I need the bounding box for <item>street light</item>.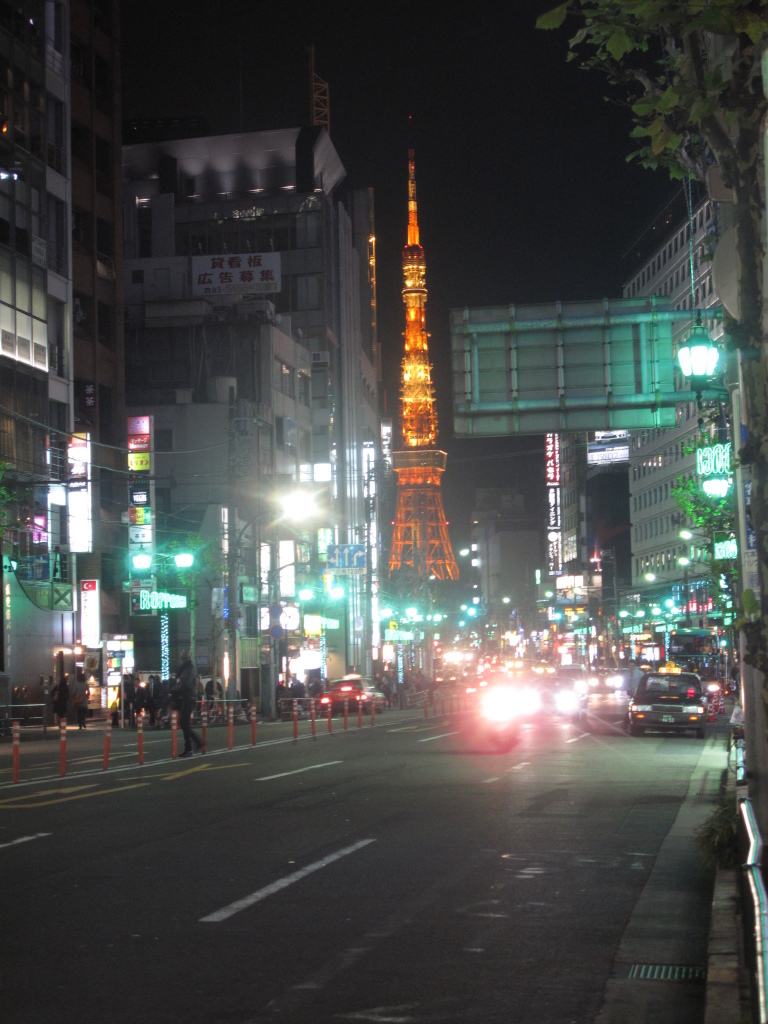
Here it is: pyautogui.locateOnScreen(638, 570, 682, 582).
